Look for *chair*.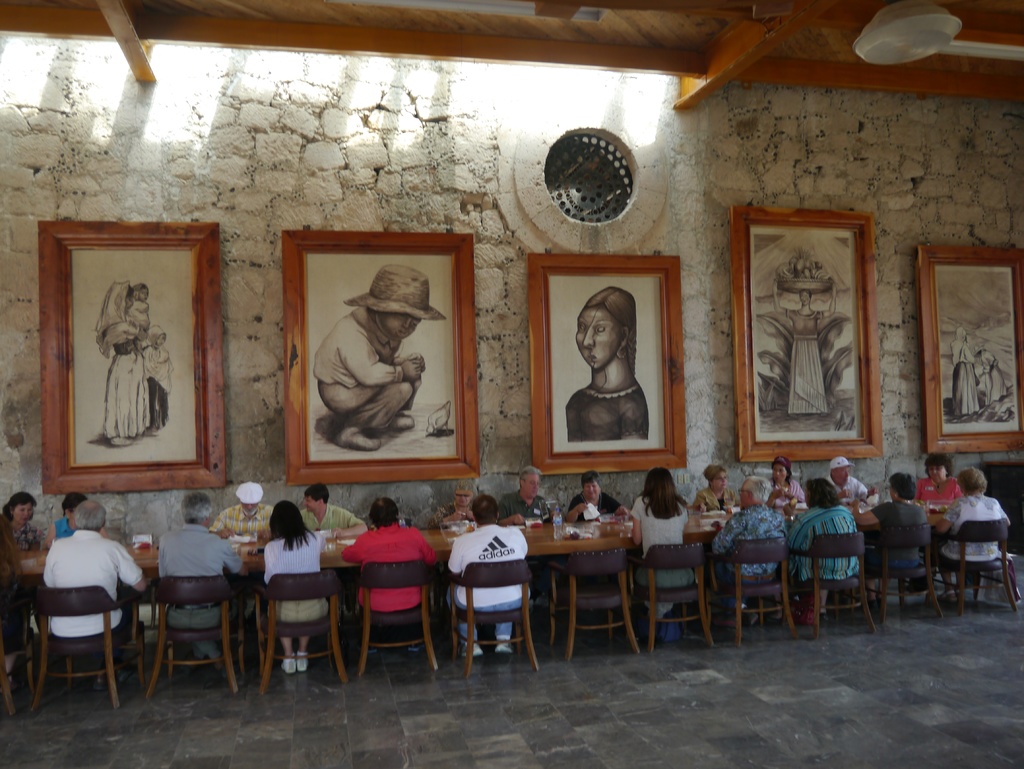
Found: (left=29, top=582, right=125, bottom=711).
